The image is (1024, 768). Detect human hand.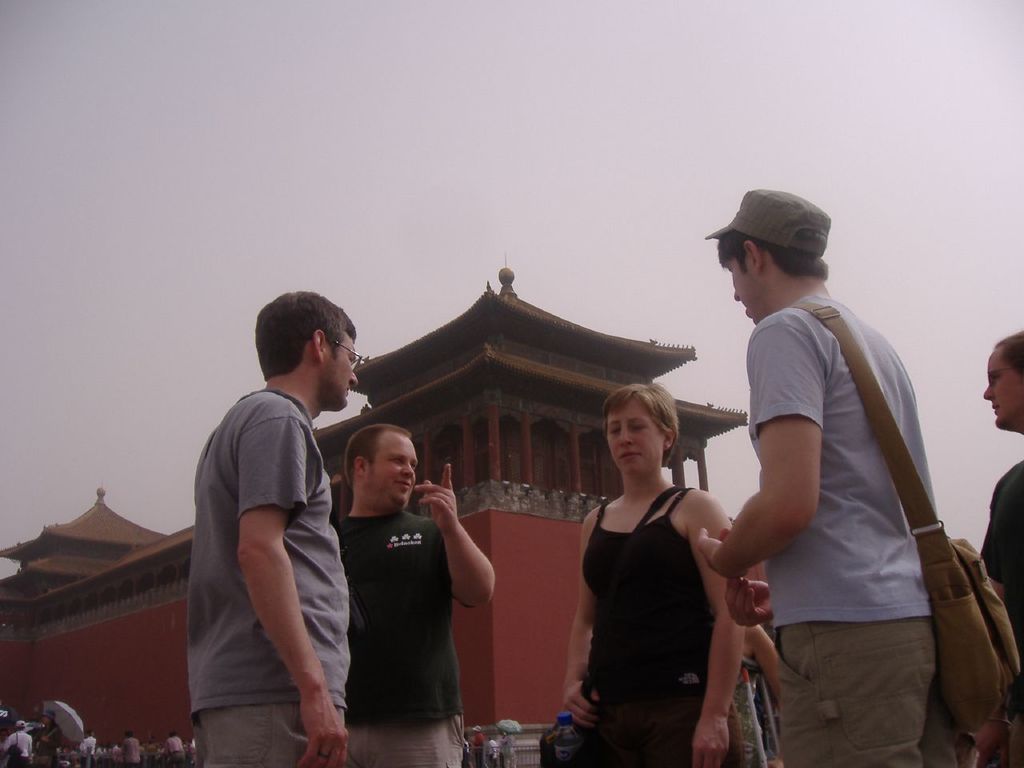
Detection: (722, 578, 775, 632).
